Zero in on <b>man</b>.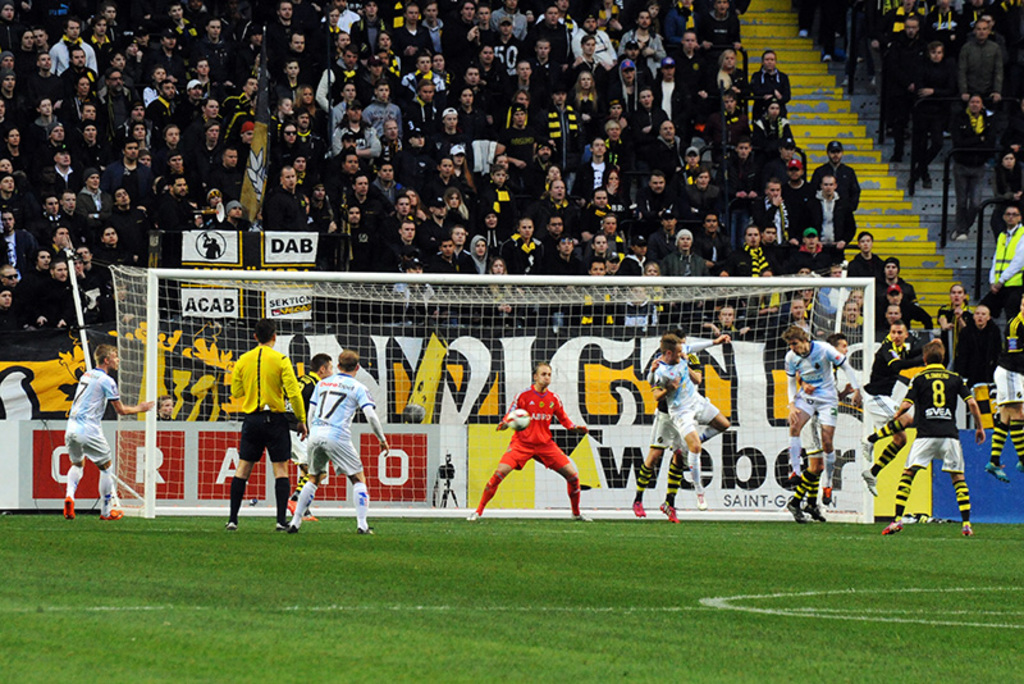
Zeroed in: detection(278, 348, 390, 534).
